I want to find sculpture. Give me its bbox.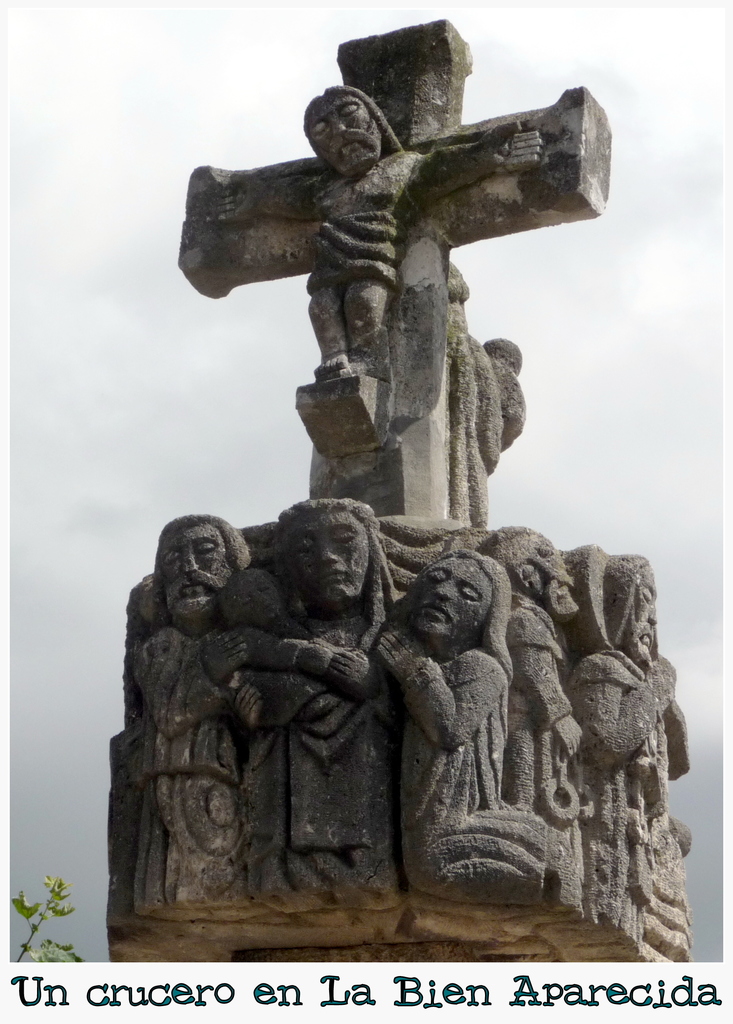
{"left": 482, "top": 522, "right": 590, "bottom": 916}.
